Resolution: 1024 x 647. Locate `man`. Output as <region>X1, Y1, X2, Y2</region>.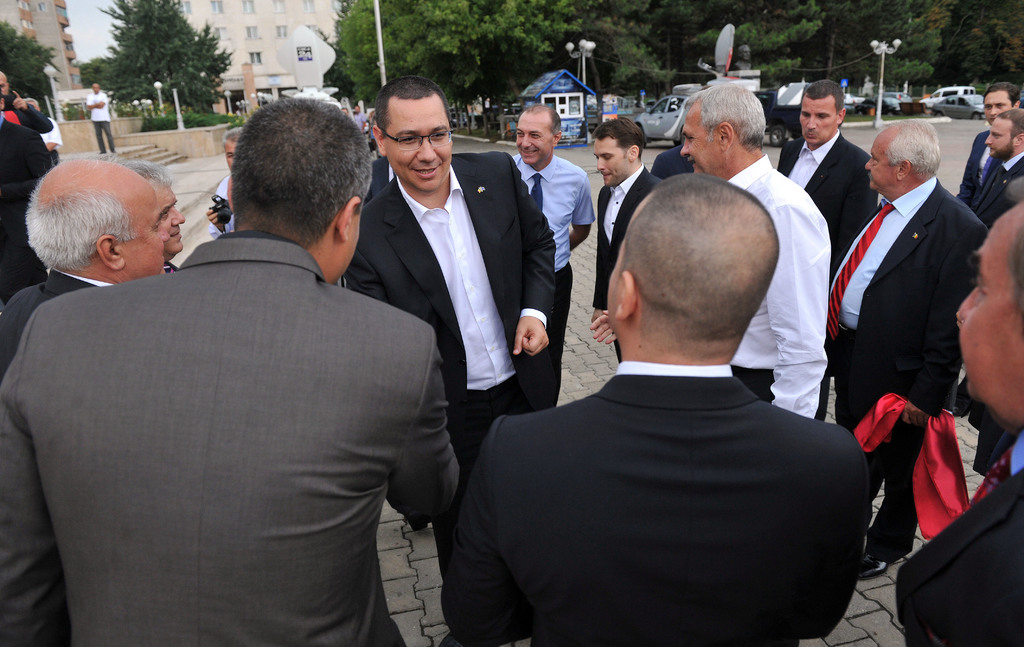
<region>205, 124, 239, 235</region>.
